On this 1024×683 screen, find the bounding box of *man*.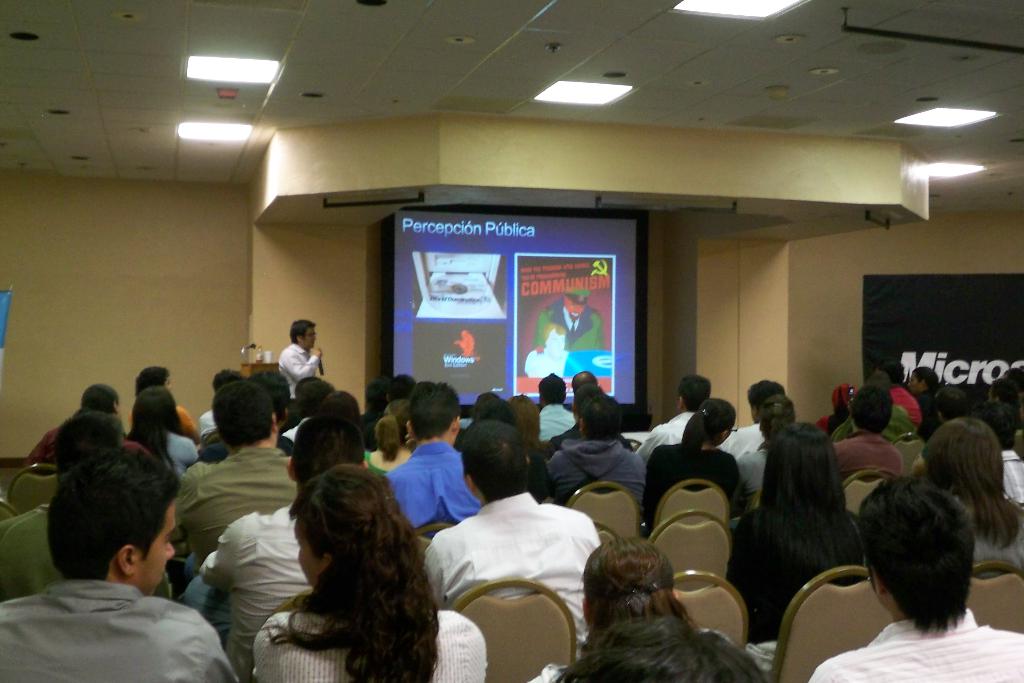
Bounding box: locate(529, 289, 604, 353).
